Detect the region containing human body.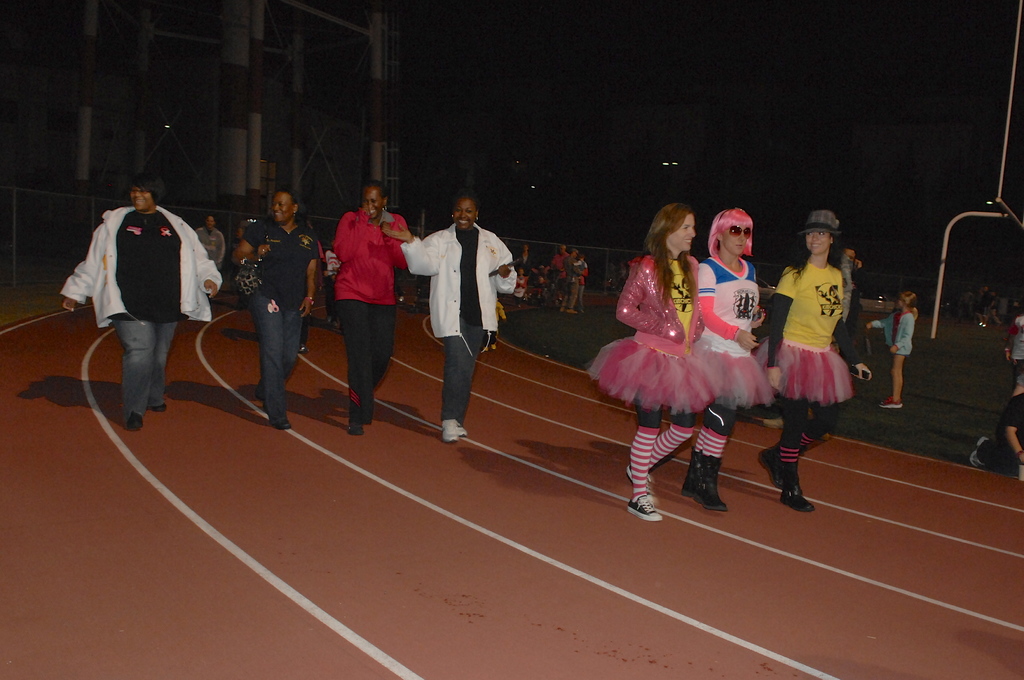
bbox(297, 229, 316, 355).
